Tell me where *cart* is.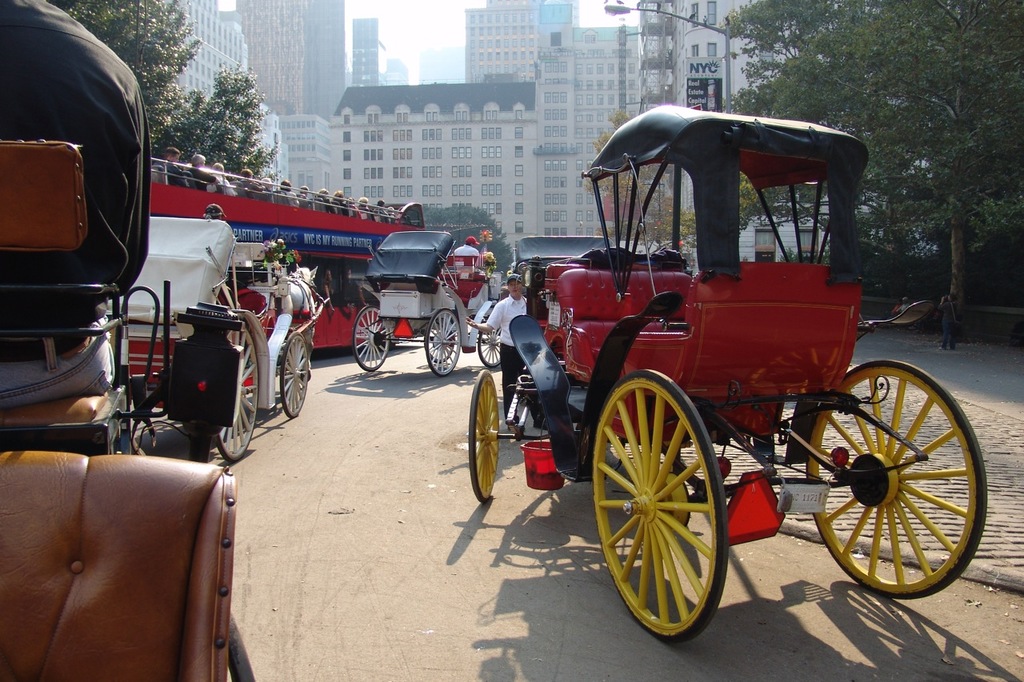
*cart* is at locate(106, 217, 330, 463).
